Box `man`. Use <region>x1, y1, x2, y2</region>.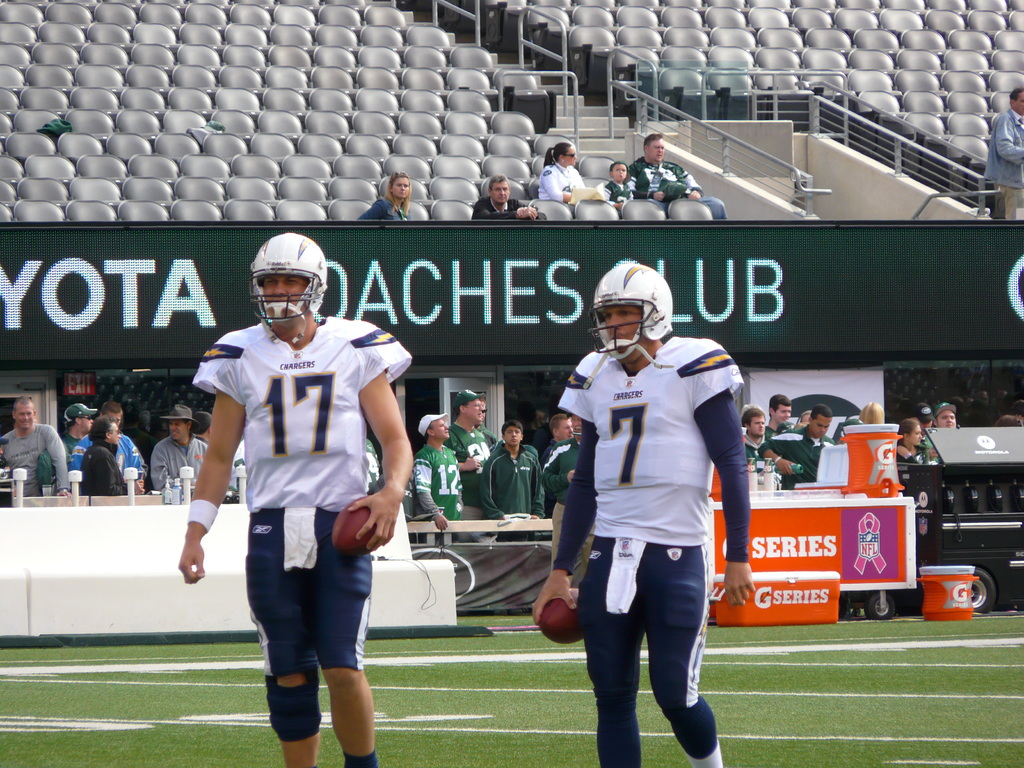
<region>627, 134, 703, 202</region>.
